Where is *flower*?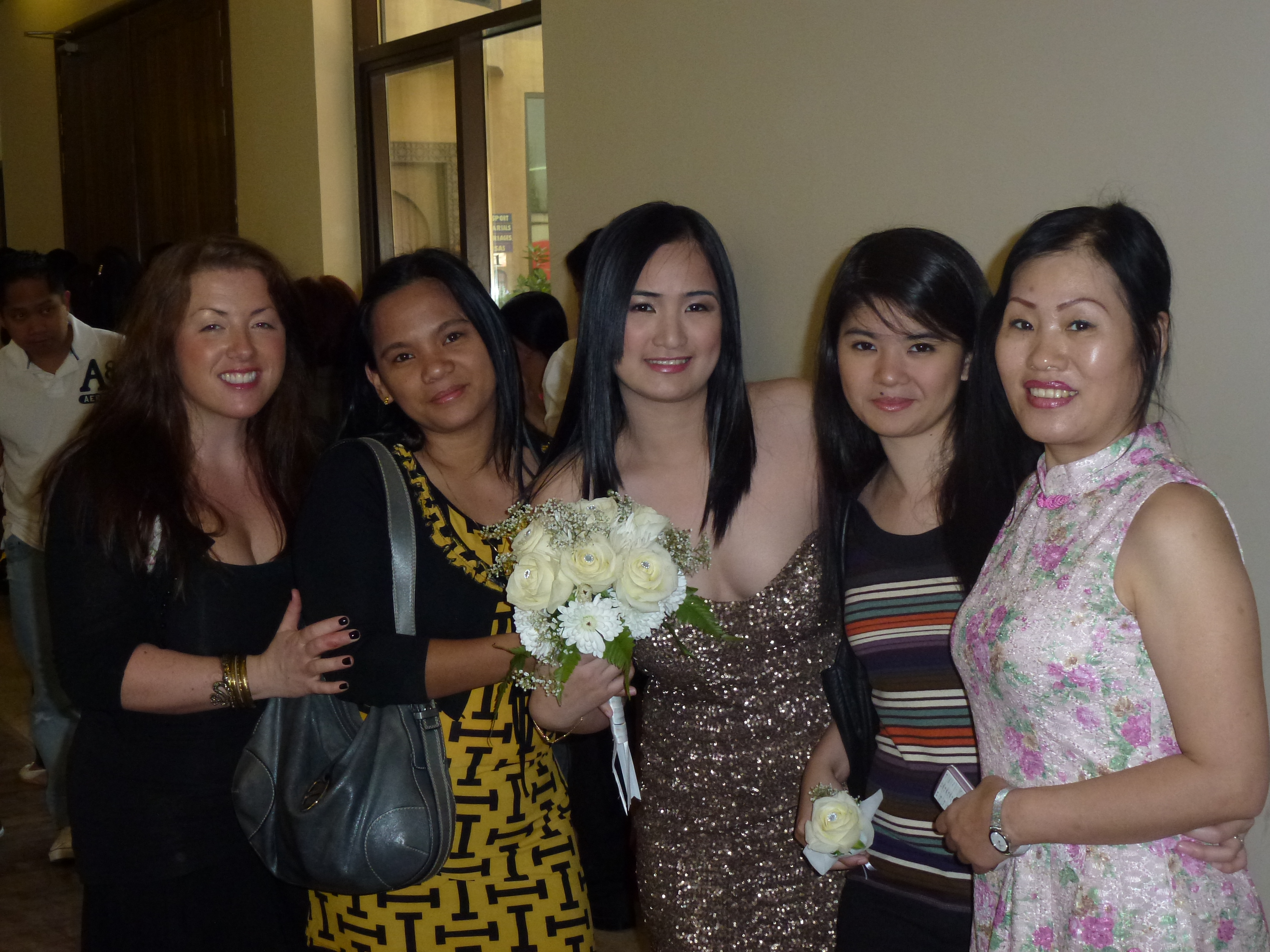
bbox=[303, 271, 311, 279].
